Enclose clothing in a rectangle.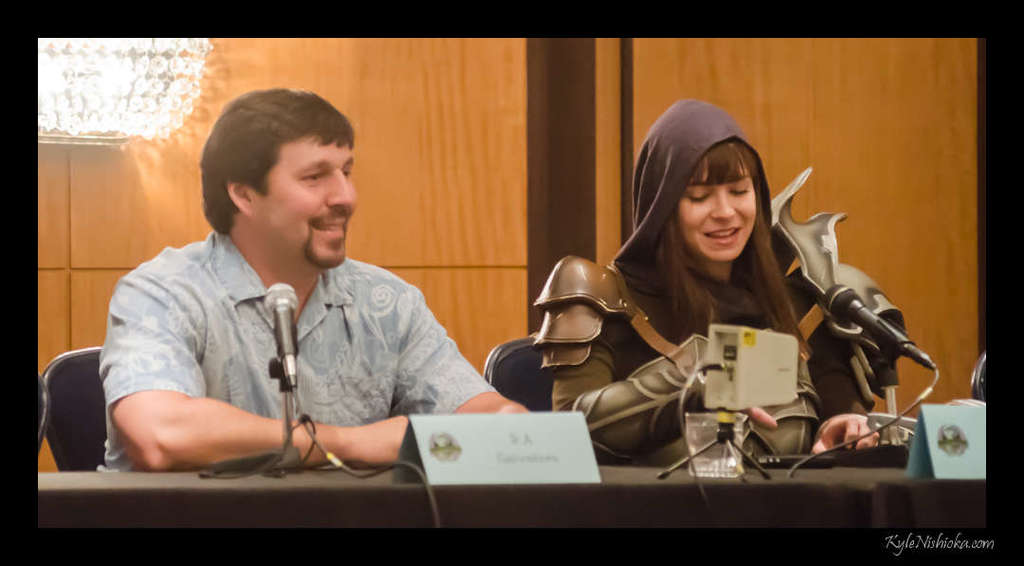
l=549, t=264, r=888, b=465.
